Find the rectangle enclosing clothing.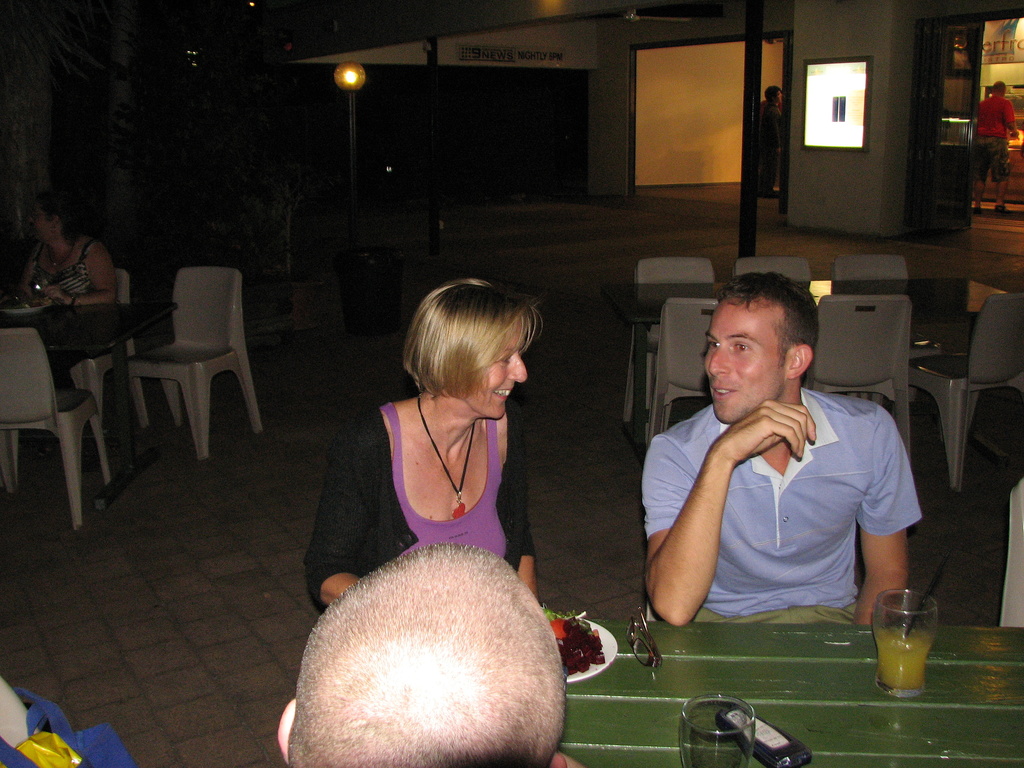
Rect(15, 237, 102, 368).
